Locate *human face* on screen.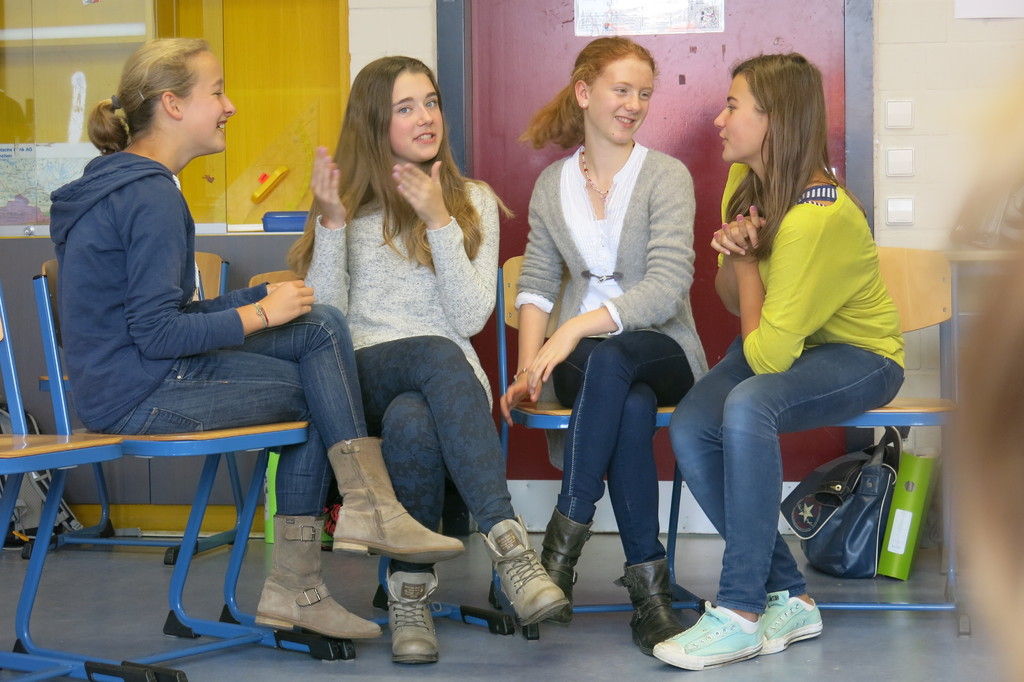
On screen at [589, 48, 657, 145].
